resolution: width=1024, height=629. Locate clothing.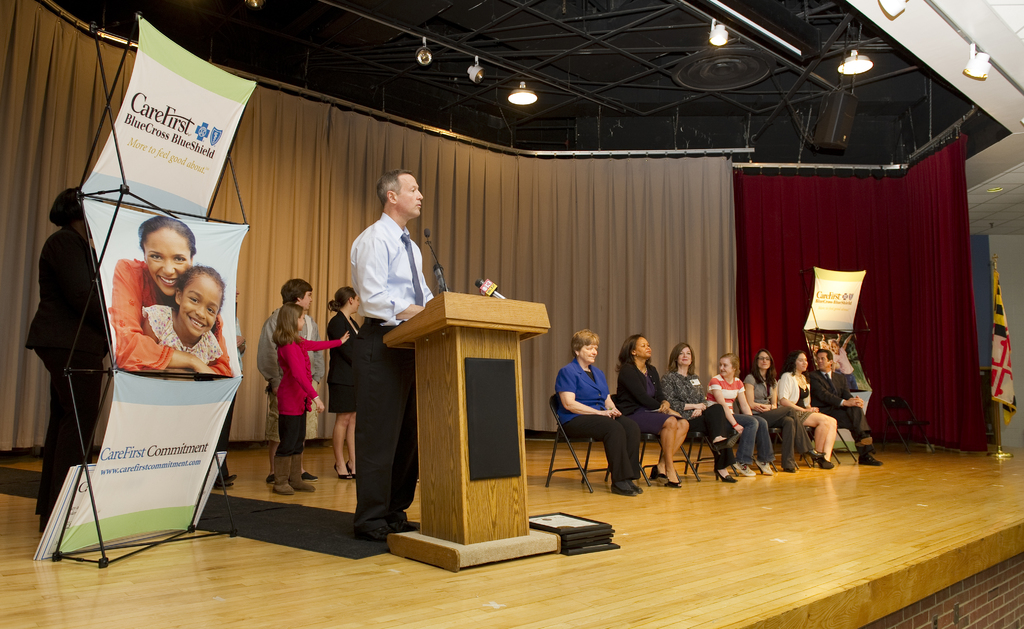
Rect(346, 213, 435, 525).
